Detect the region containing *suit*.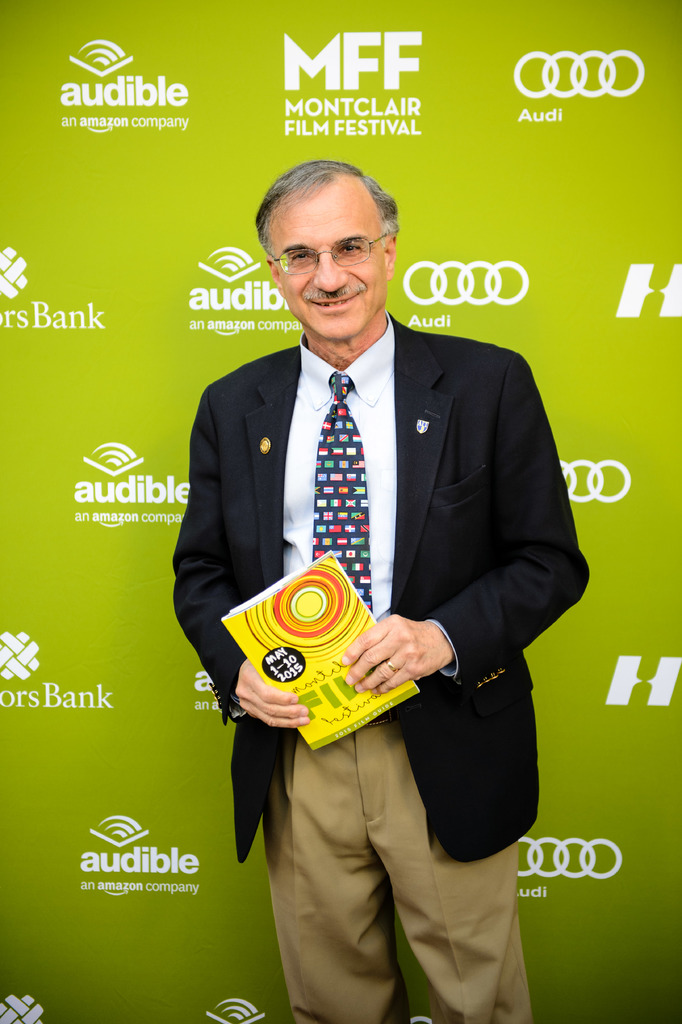
266:284:584:906.
